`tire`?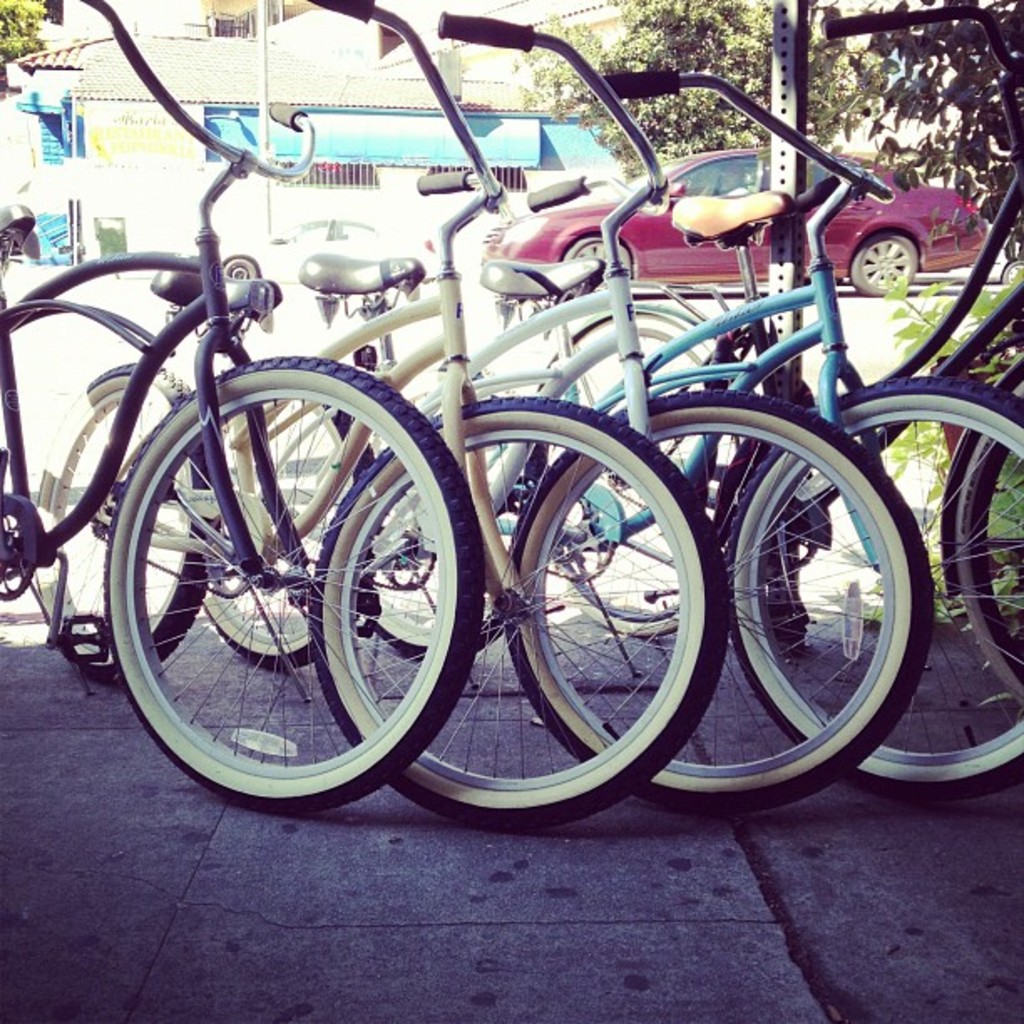
197,403,371,668
